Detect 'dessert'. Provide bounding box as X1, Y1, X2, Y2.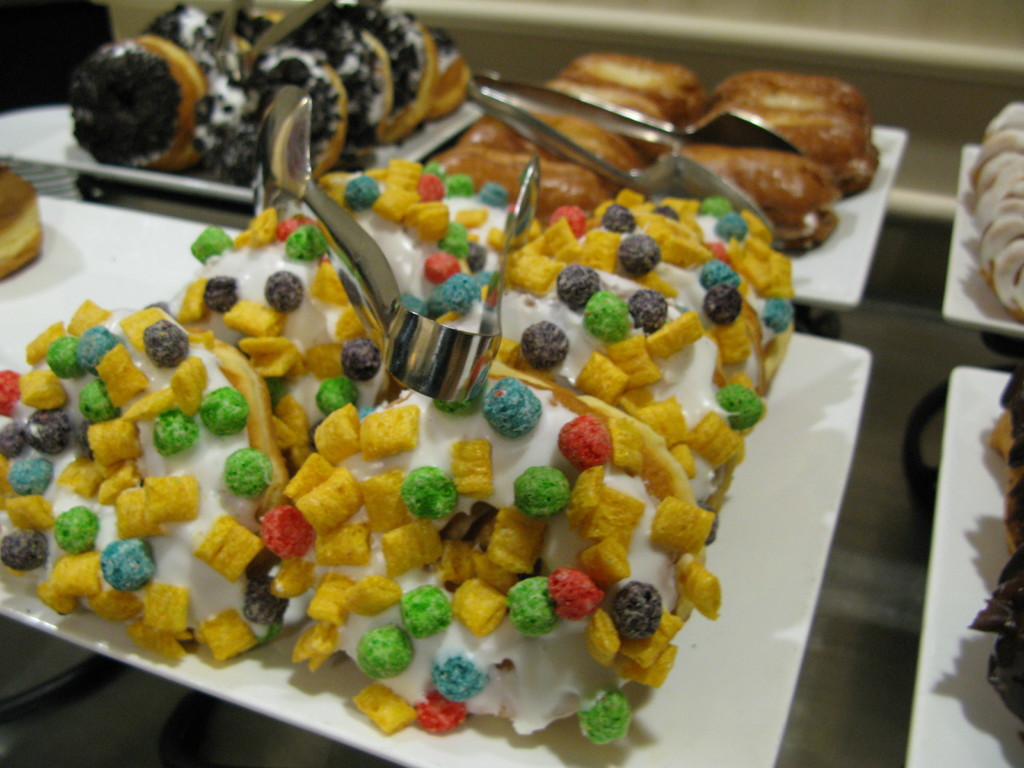
232, 375, 717, 743.
